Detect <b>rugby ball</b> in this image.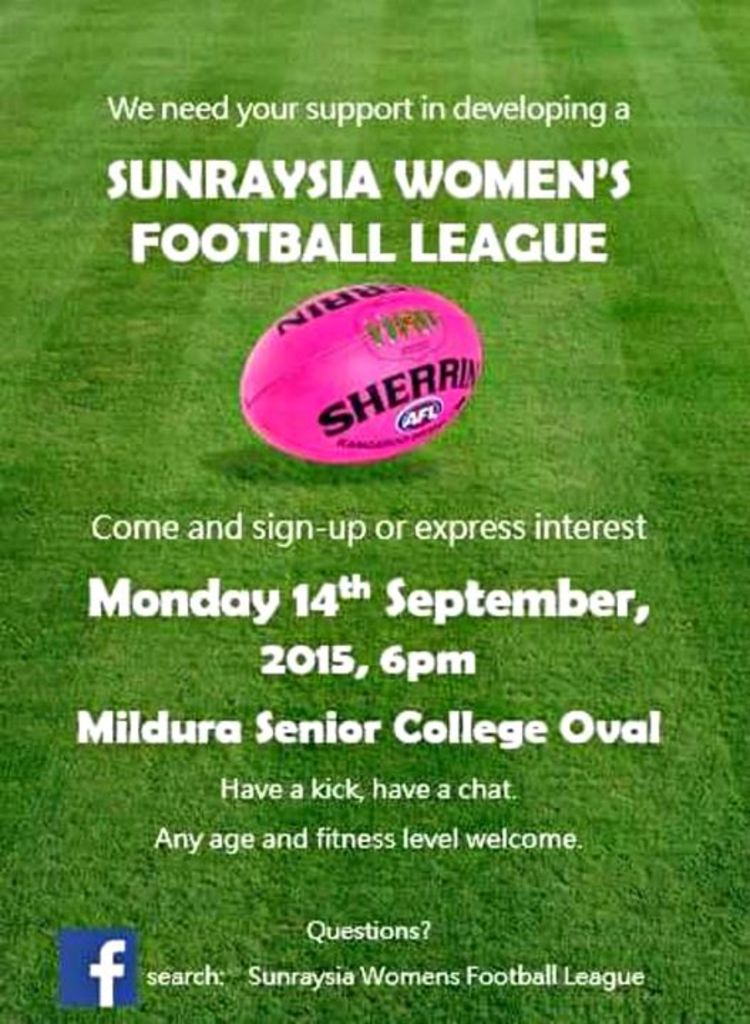
Detection: detection(239, 273, 500, 486).
